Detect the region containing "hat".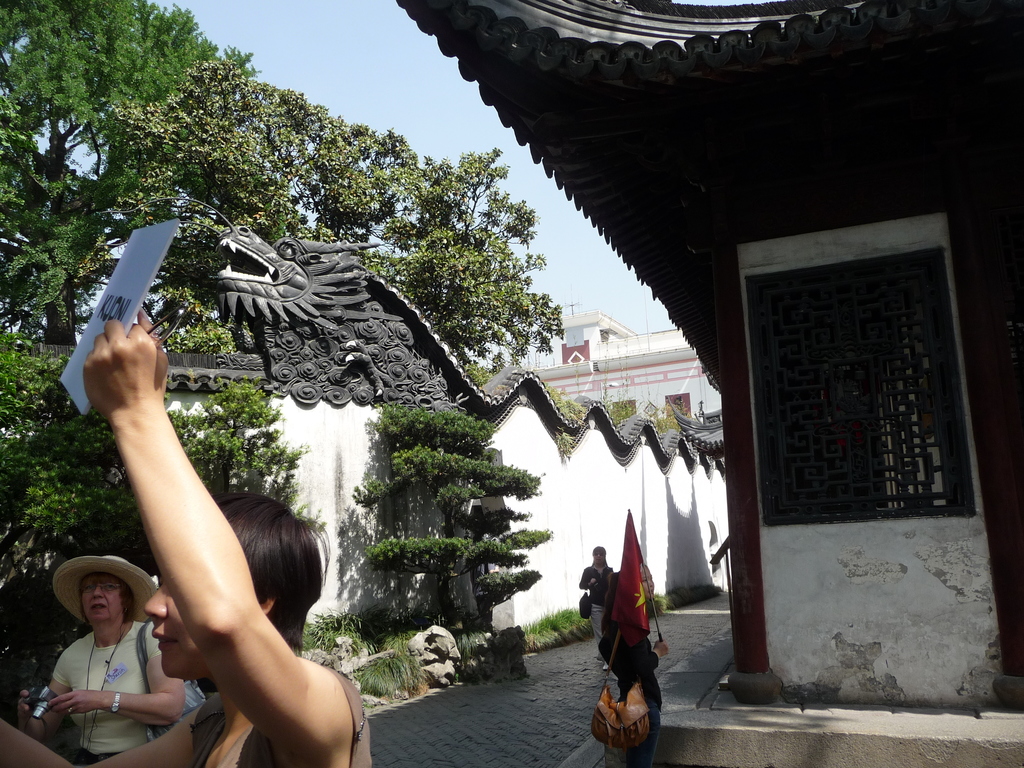
<bbox>51, 556, 157, 621</bbox>.
